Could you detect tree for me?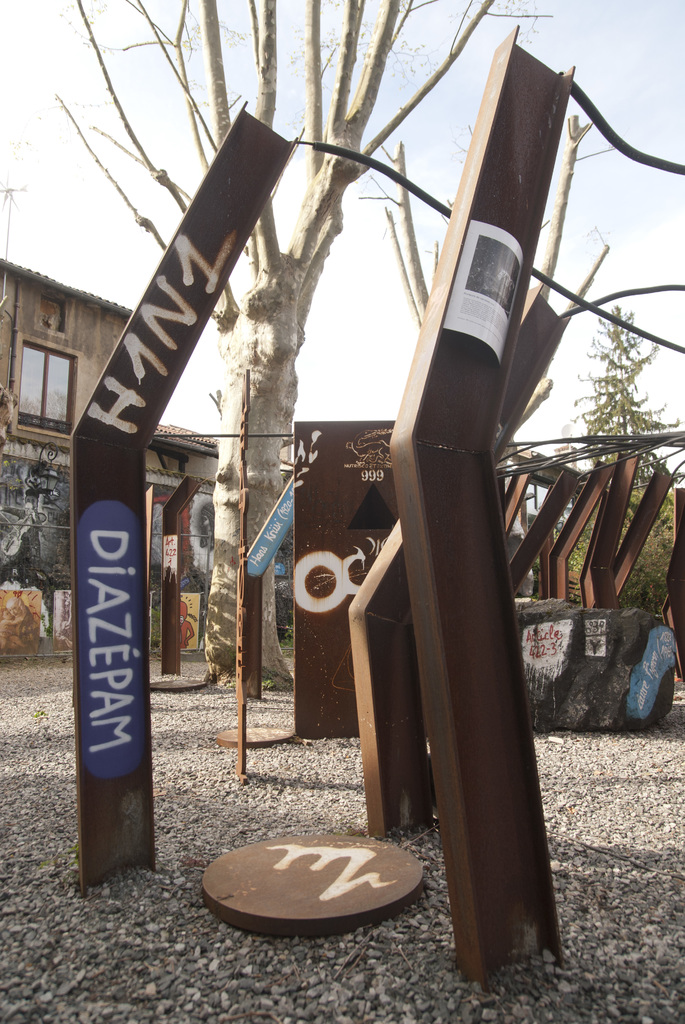
Detection result: [left=41, top=0, right=558, bottom=705].
